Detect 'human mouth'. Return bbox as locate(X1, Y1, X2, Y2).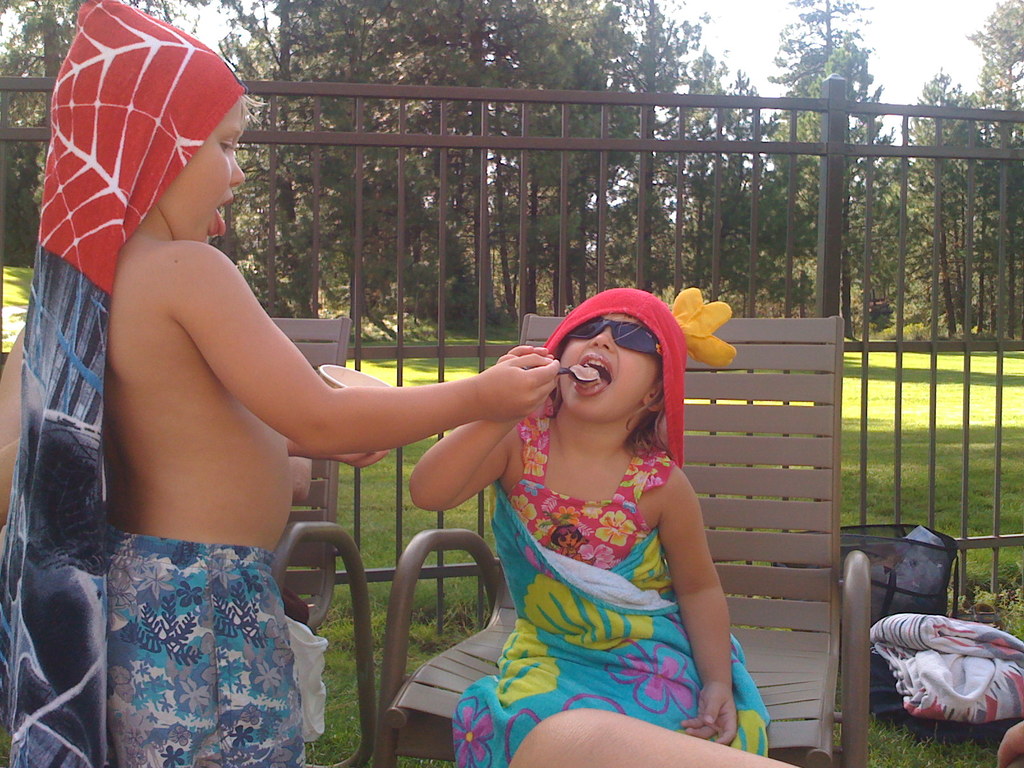
locate(573, 349, 617, 397).
